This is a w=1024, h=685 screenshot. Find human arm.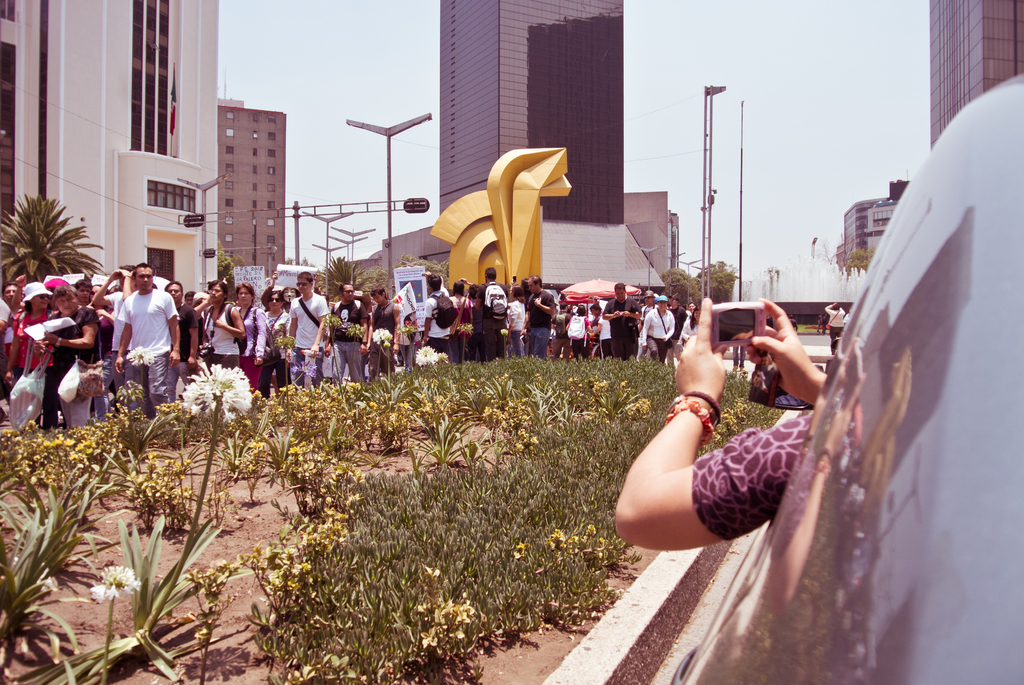
Bounding box: <region>11, 274, 24, 311</region>.
